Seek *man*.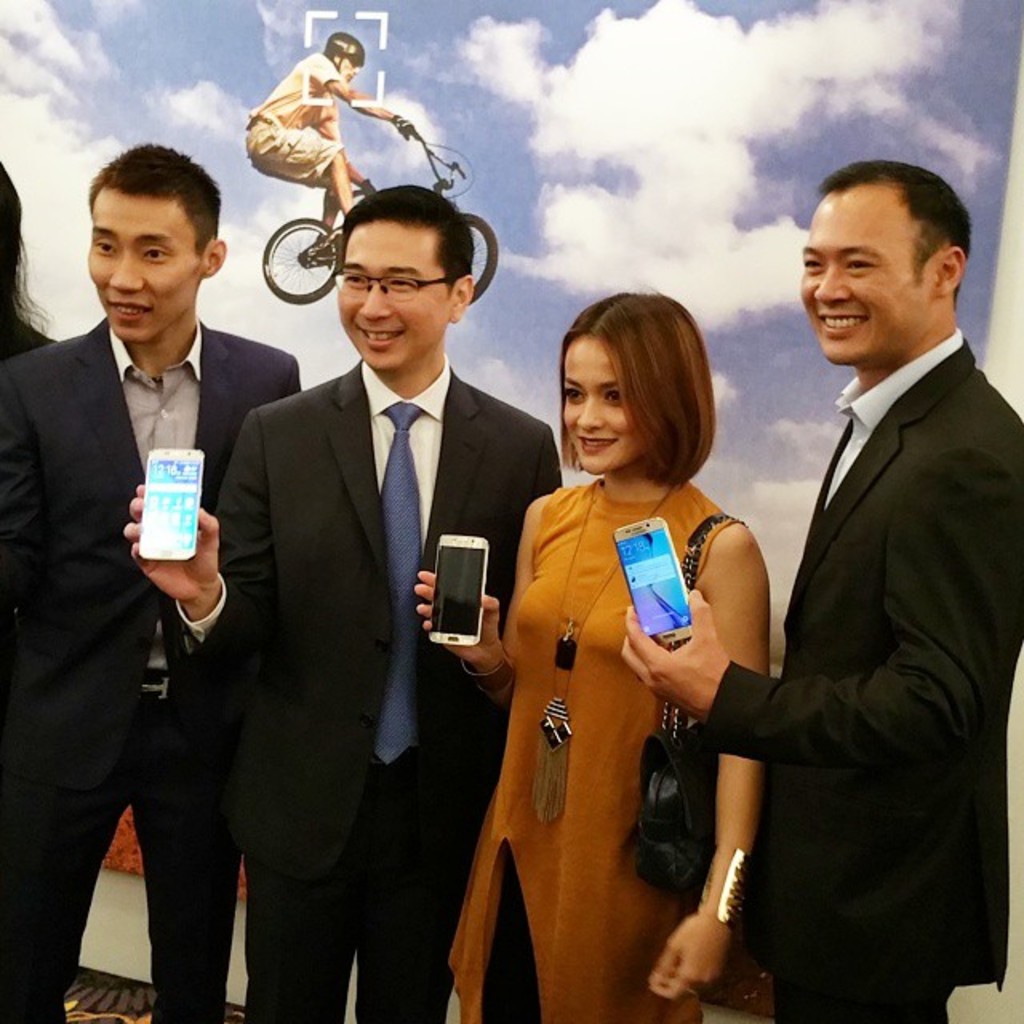
bbox=[246, 32, 397, 248].
